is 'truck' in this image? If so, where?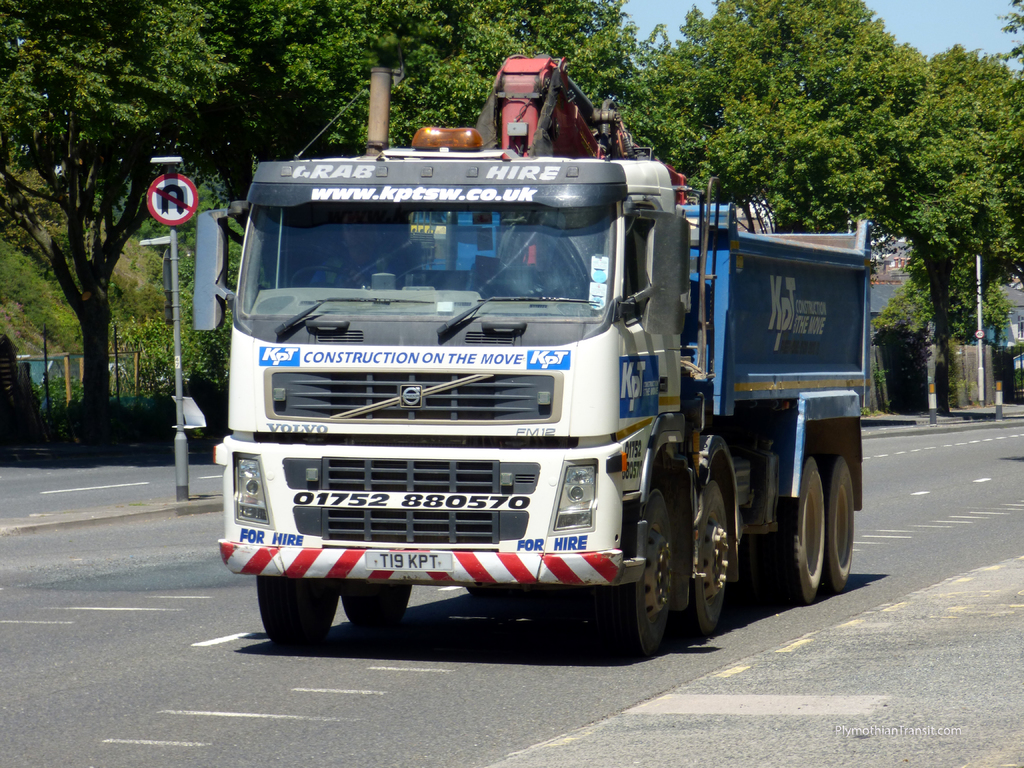
Yes, at box(210, 118, 866, 660).
